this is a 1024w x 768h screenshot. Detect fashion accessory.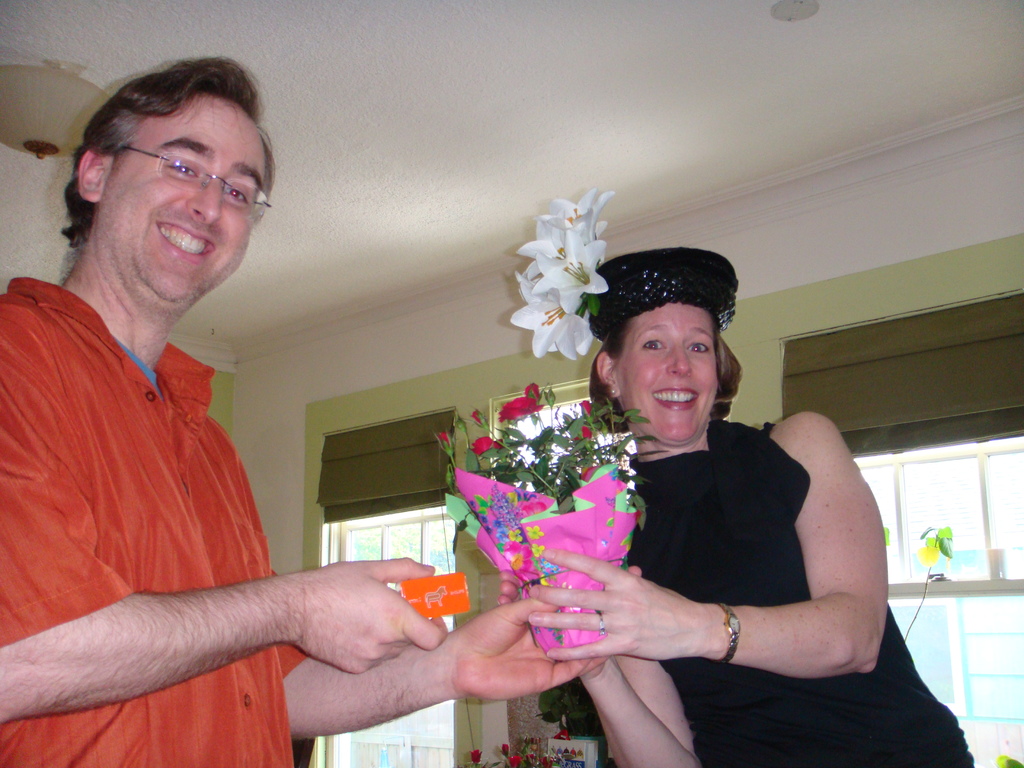
bbox(598, 615, 605, 636).
